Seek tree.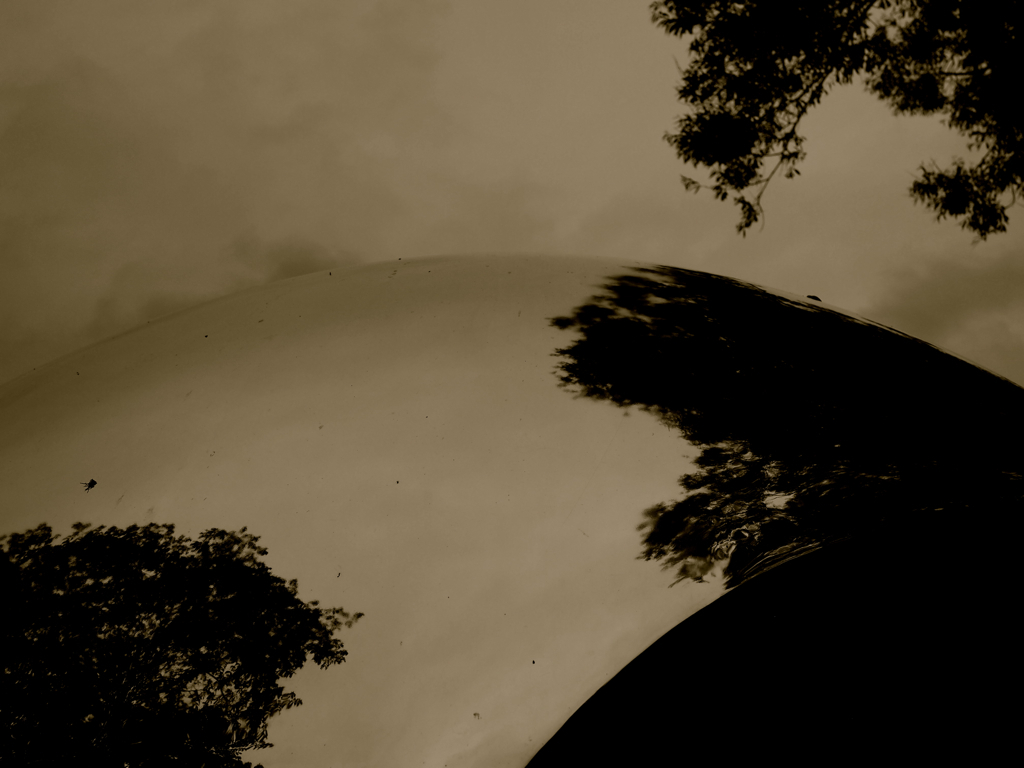
[left=30, top=502, right=370, bottom=767].
